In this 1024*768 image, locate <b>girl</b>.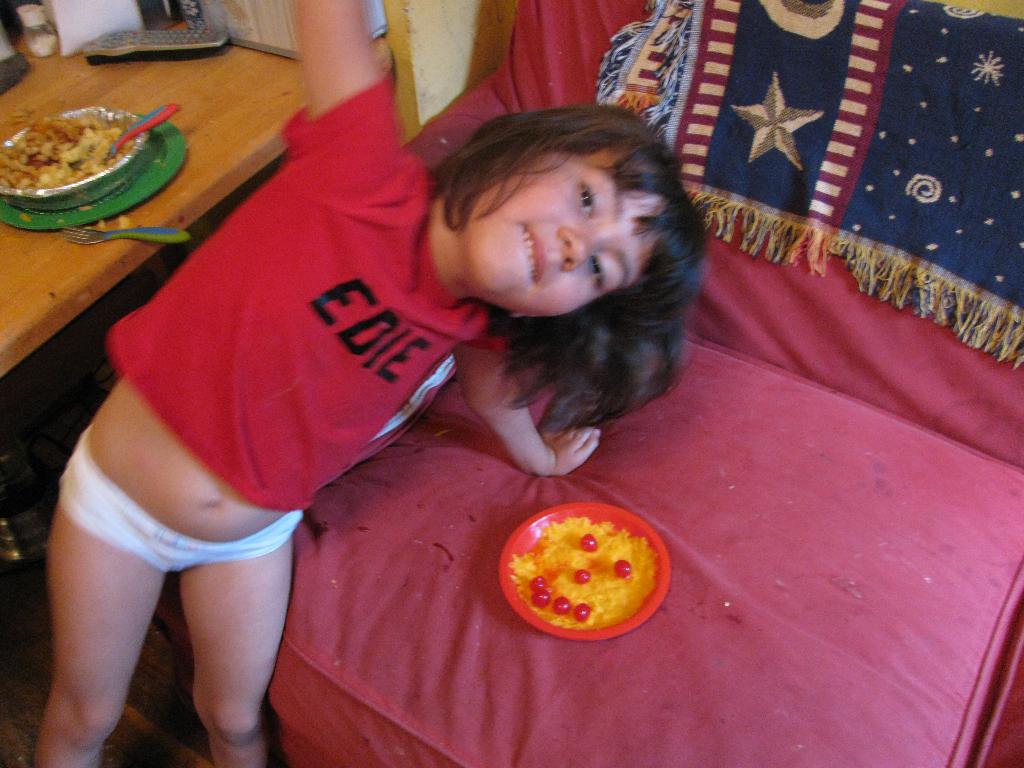
Bounding box: detection(31, 0, 711, 765).
